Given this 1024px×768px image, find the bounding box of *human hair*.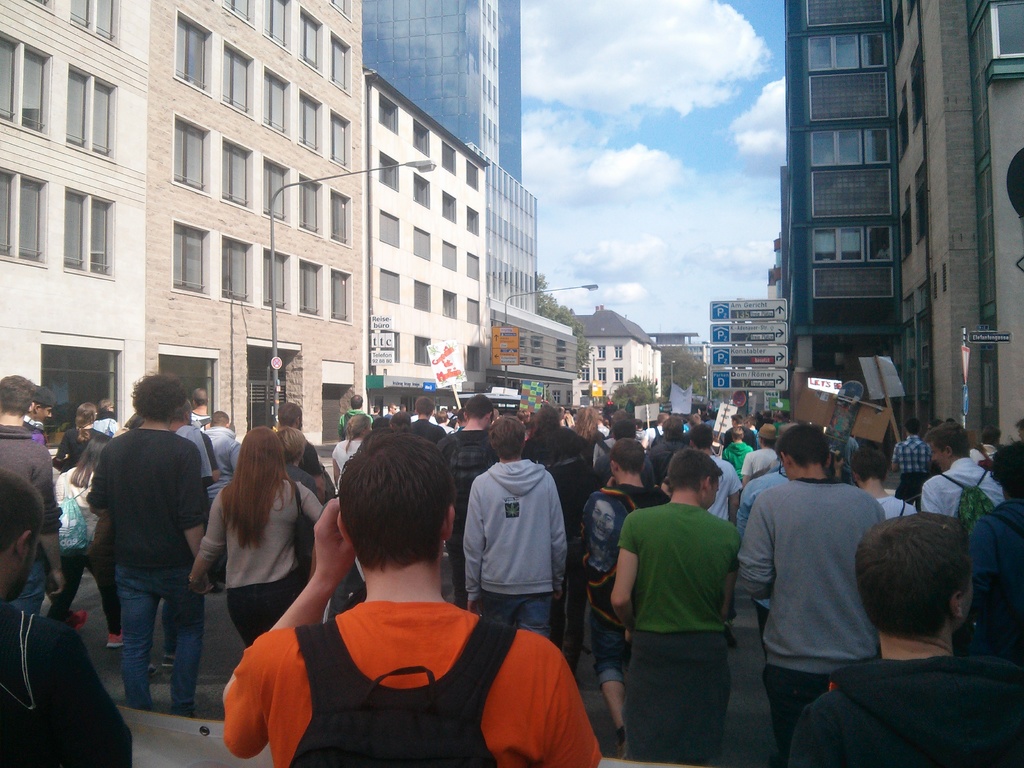
locate(346, 413, 373, 456).
